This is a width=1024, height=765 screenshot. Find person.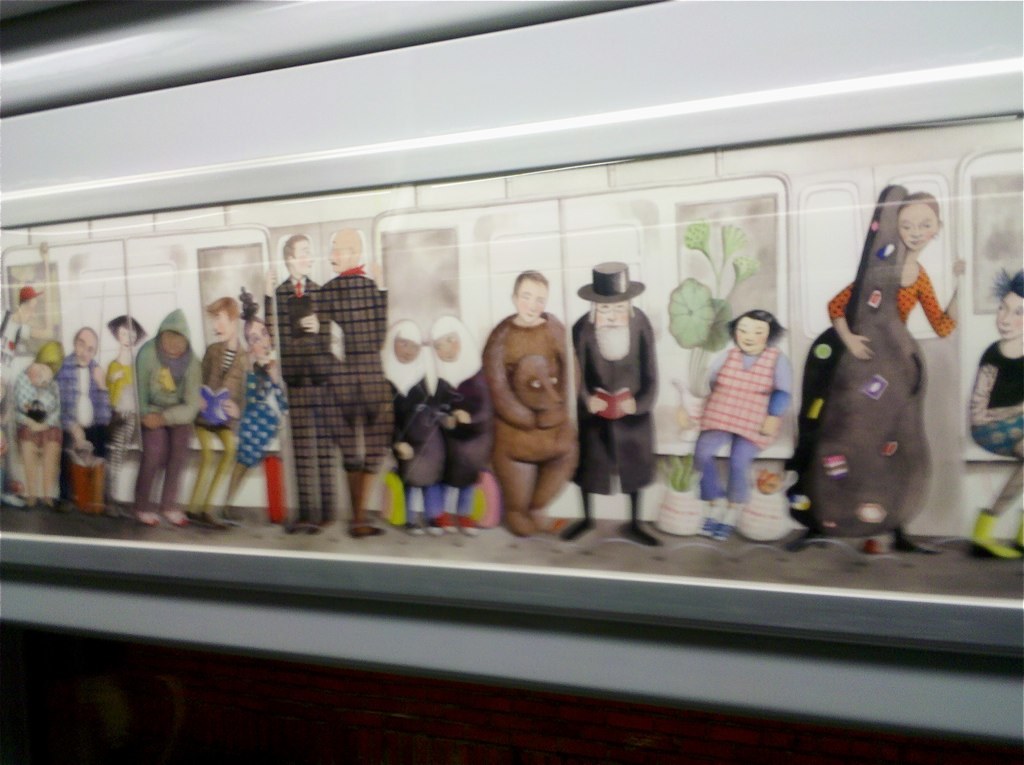
Bounding box: BBox(218, 286, 288, 524).
